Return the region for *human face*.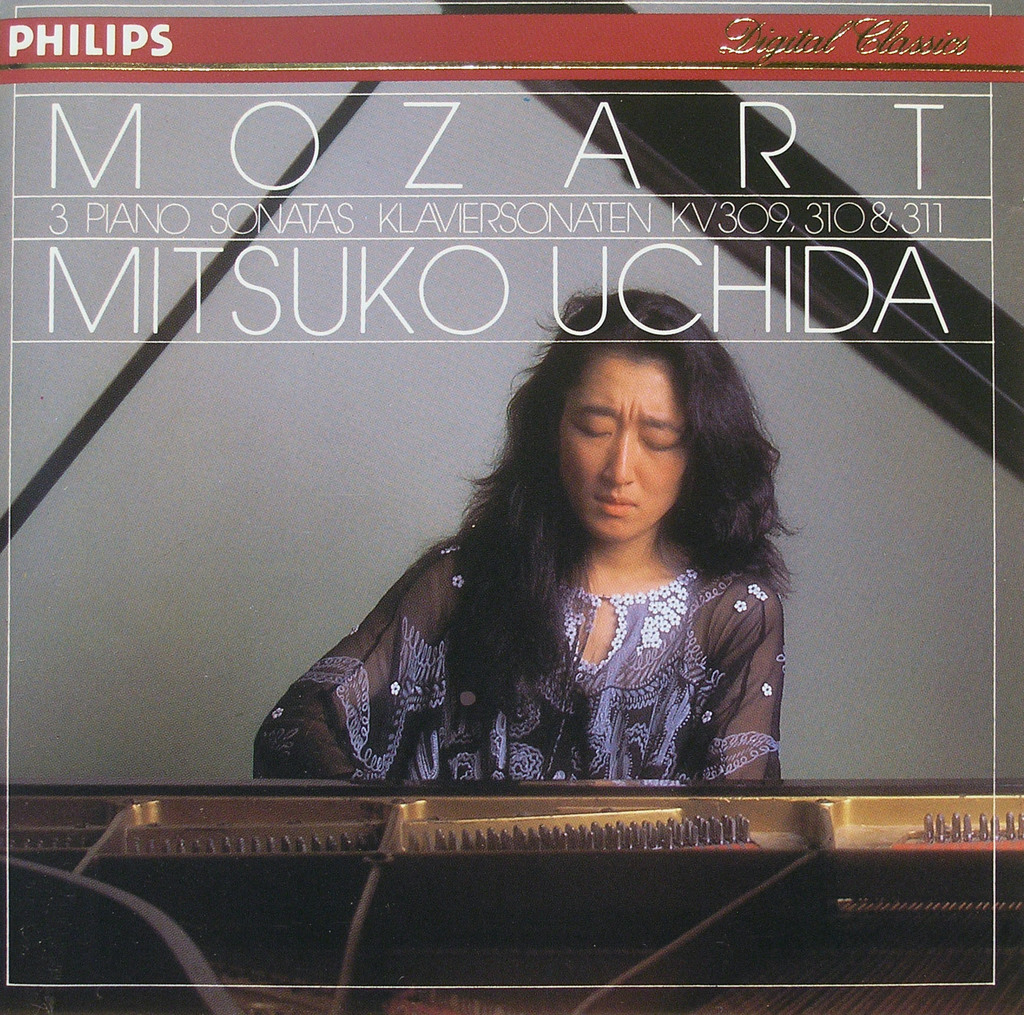
561:357:691:539.
